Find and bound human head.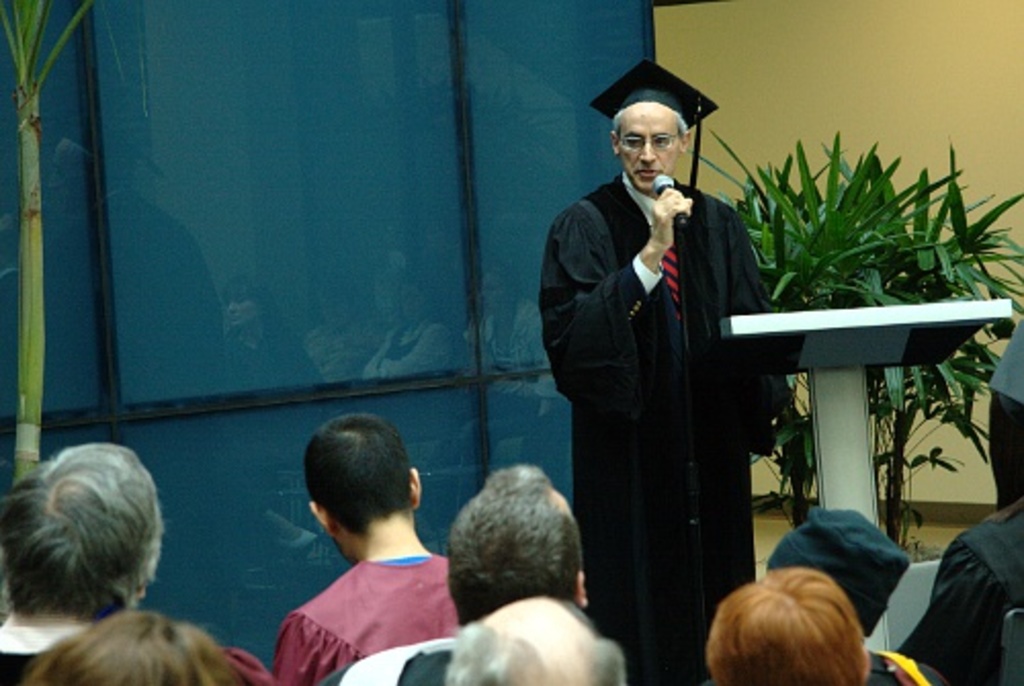
Bound: <region>612, 88, 692, 190</region>.
